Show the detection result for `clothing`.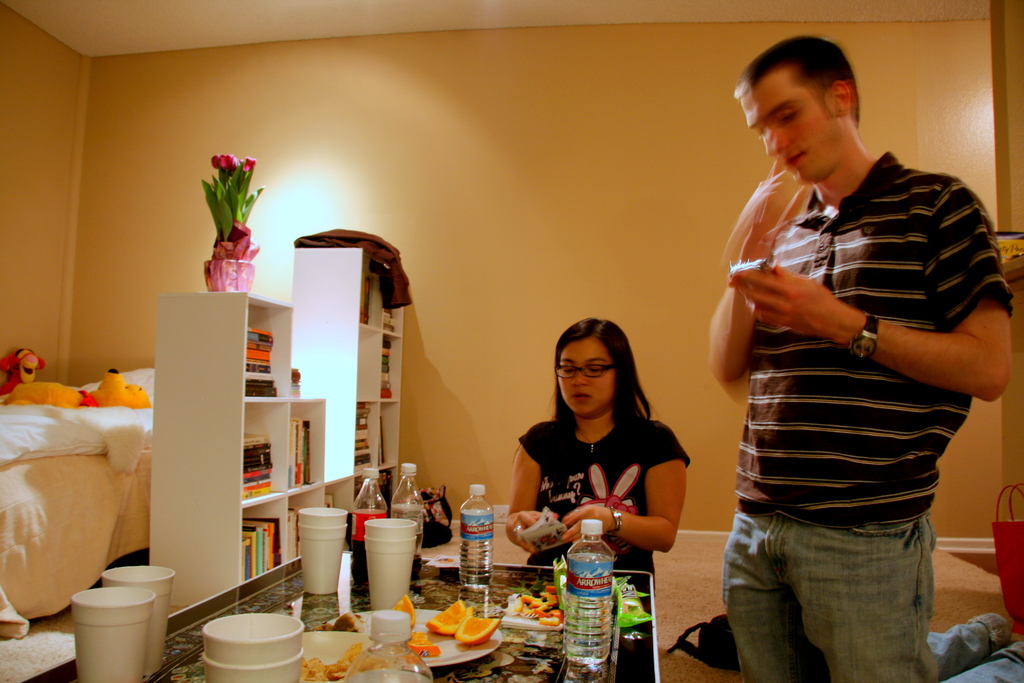
719:147:1014:682.
